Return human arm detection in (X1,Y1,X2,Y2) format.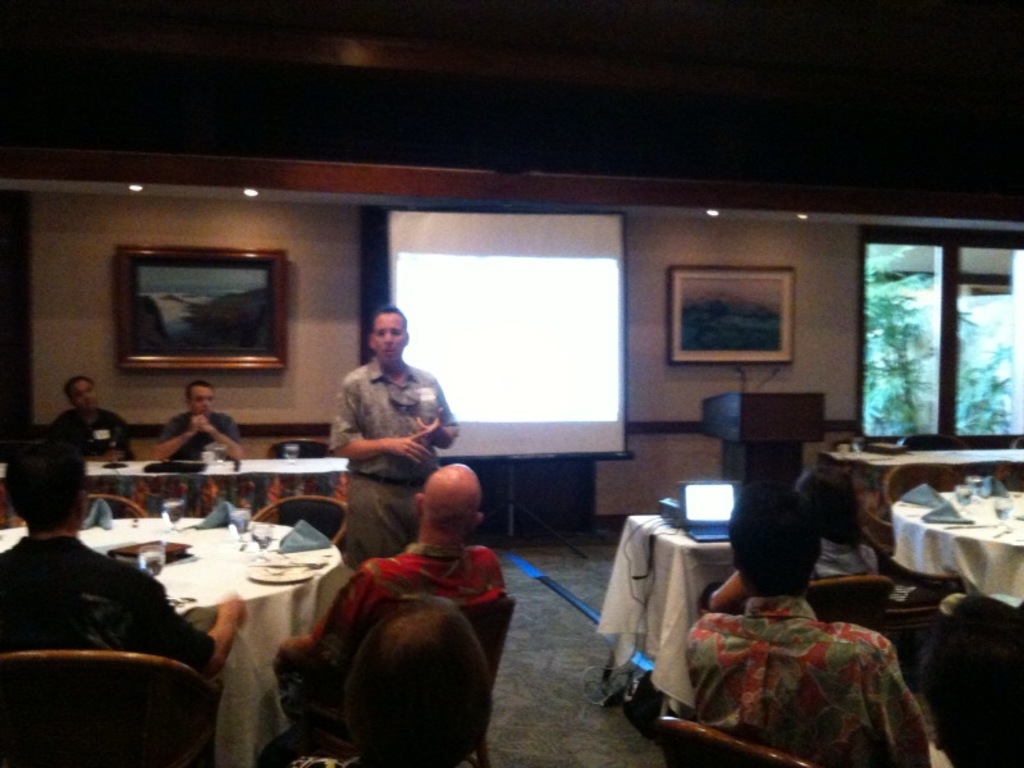
(131,584,251,675).
